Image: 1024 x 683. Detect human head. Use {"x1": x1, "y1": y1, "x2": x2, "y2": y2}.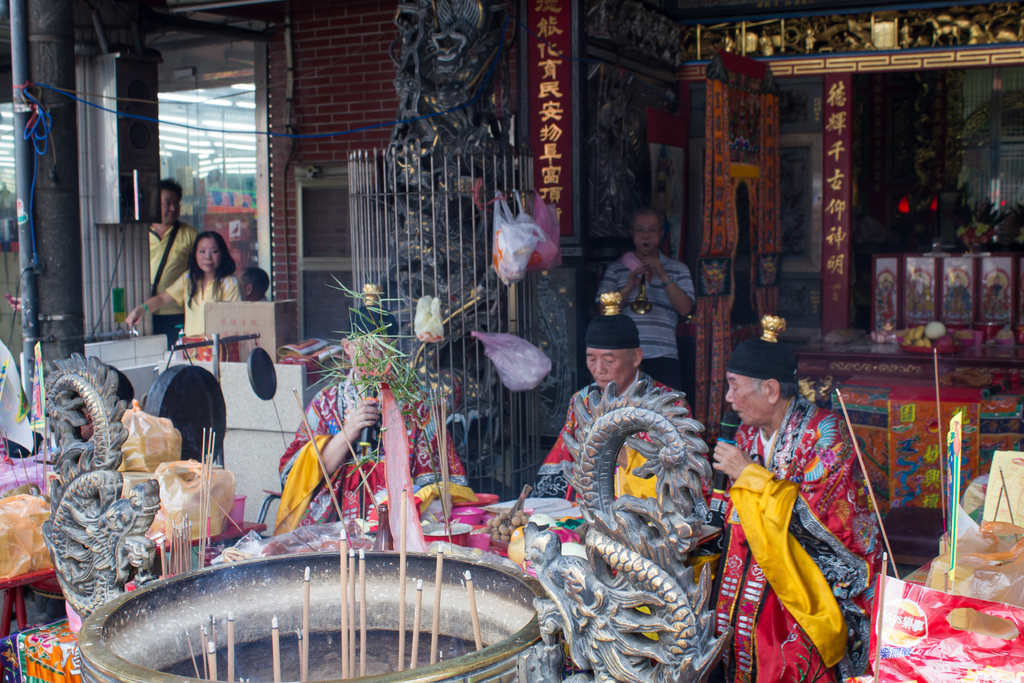
{"x1": 236, "y1": 263, "x2": 269, "y2": 300}.
